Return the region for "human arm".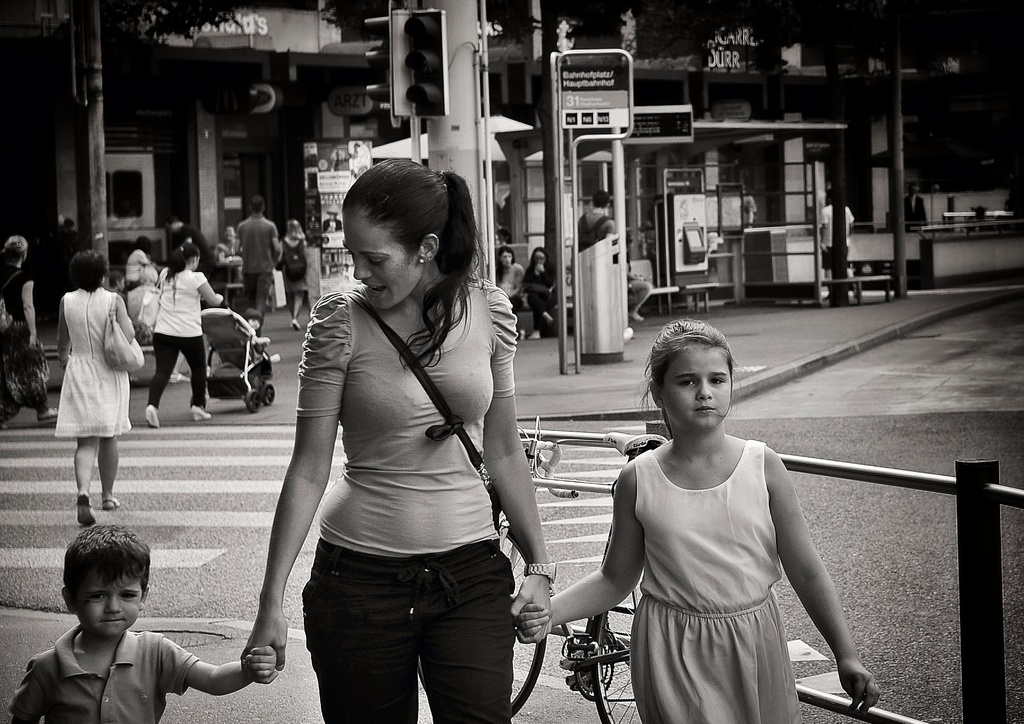
<box>482,289,553,644</box>.
